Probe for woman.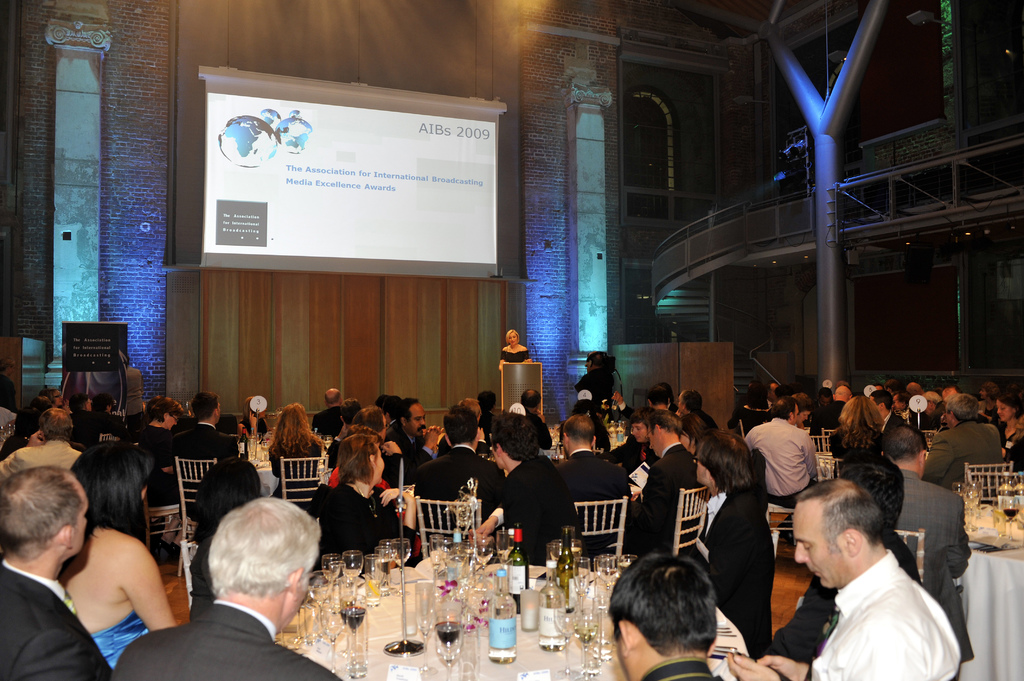
Probe result: [left=499, top=326, right=531, bottom=370].
